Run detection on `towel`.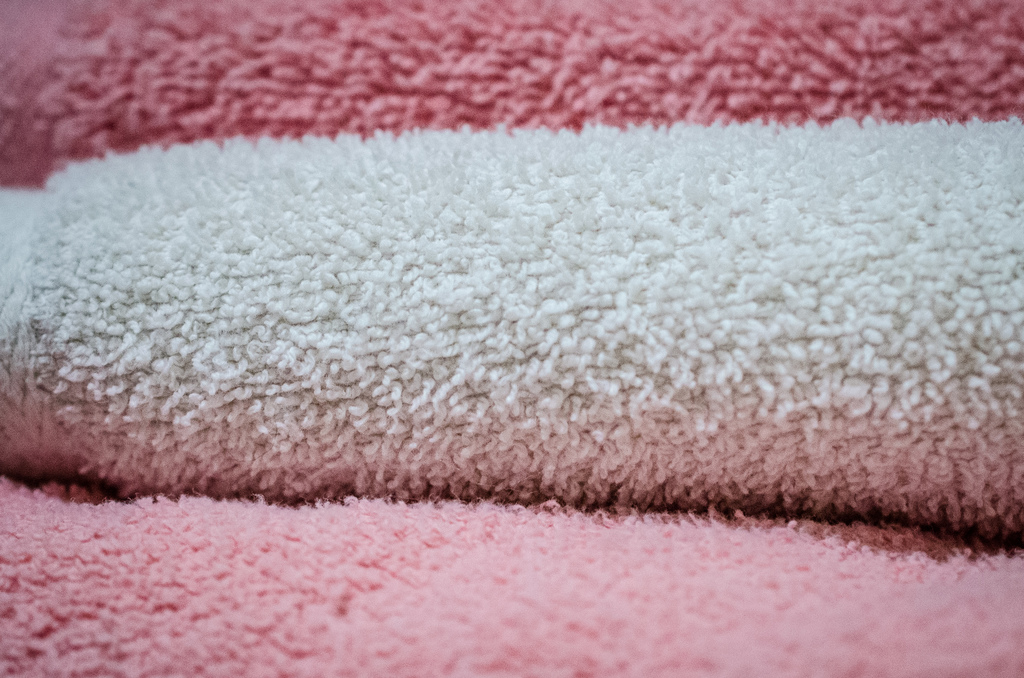
Result: 1:0:1023:184.
